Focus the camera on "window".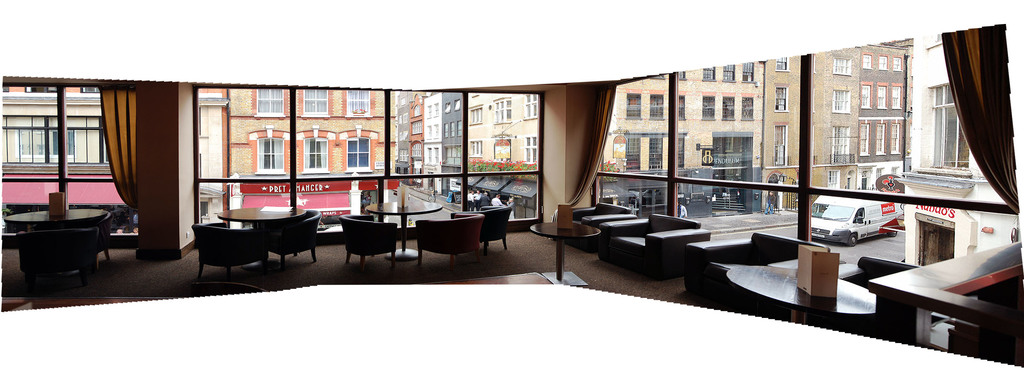
Focus region: <bbox>433, 147, 441, 164</bbox>.
